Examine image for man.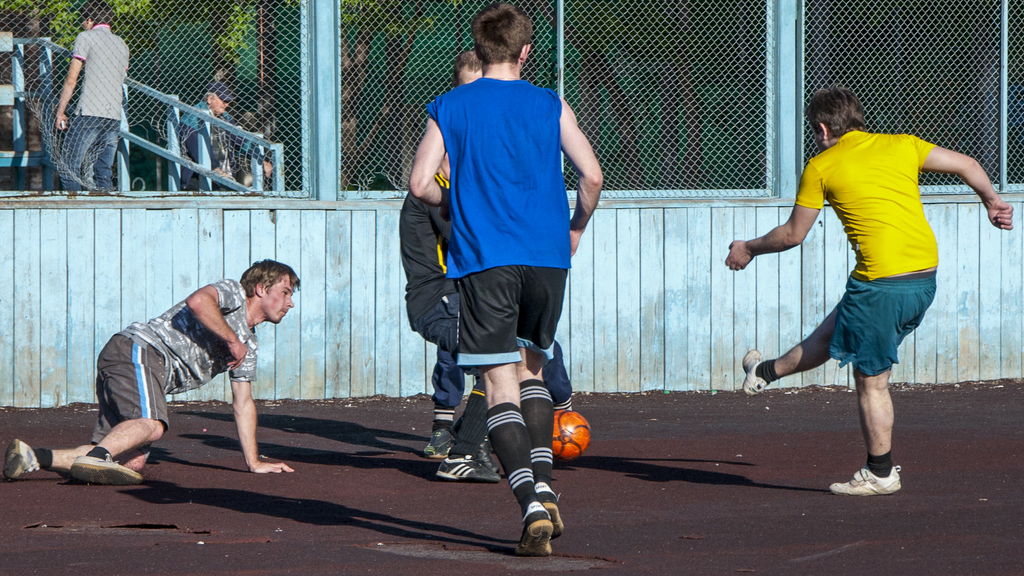
Examination result: detection(176, 79, 273, 187).
